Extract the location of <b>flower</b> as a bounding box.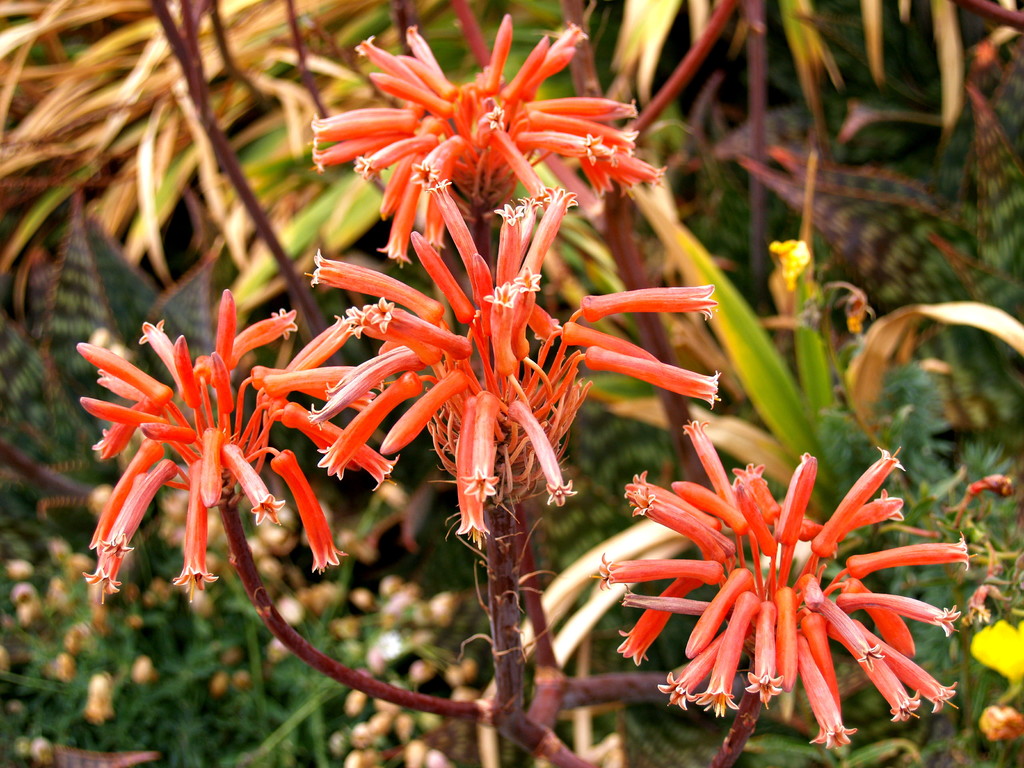
pyautogui.locateOnScreen(303, 173, 716, 541).
